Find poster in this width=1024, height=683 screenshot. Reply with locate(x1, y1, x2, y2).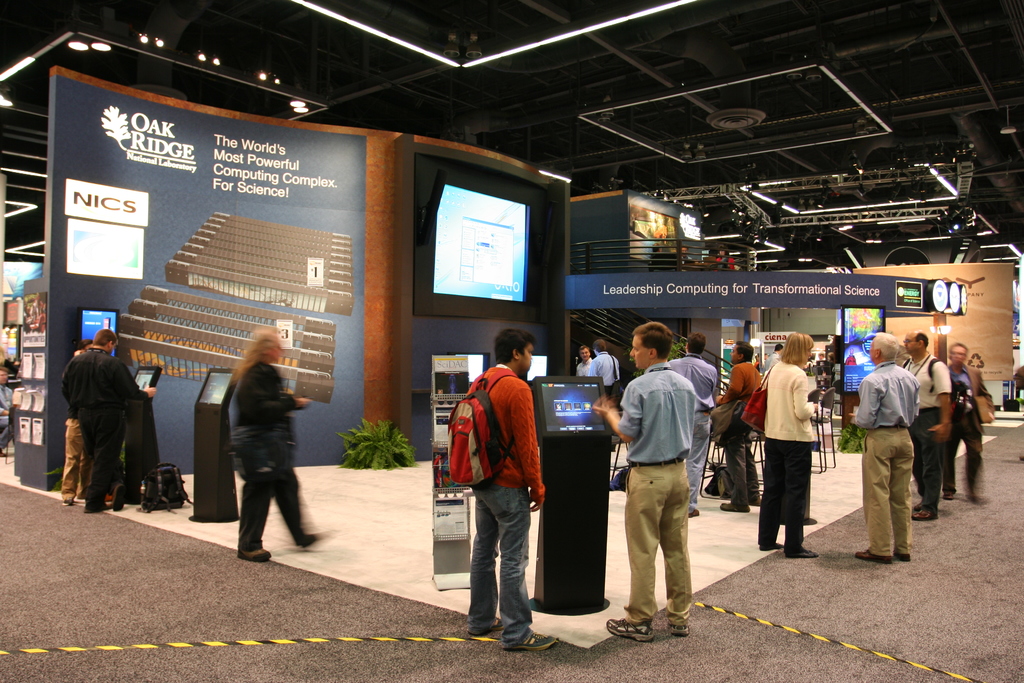
locate(44, 67, 374, 491).
